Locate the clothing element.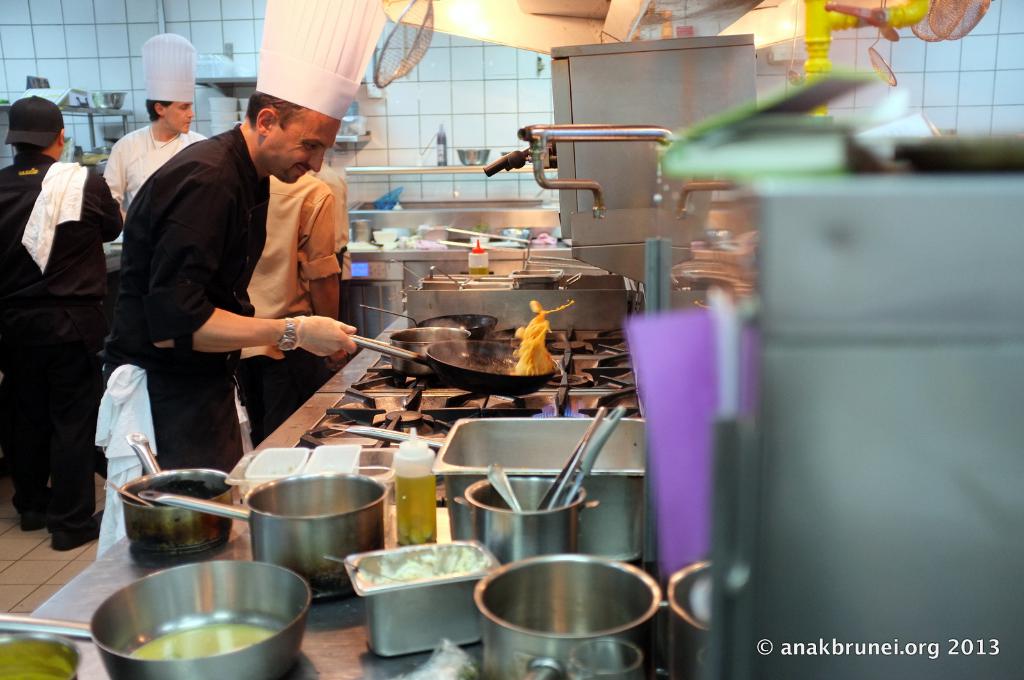
Element bbox: 111:122:278:481.
